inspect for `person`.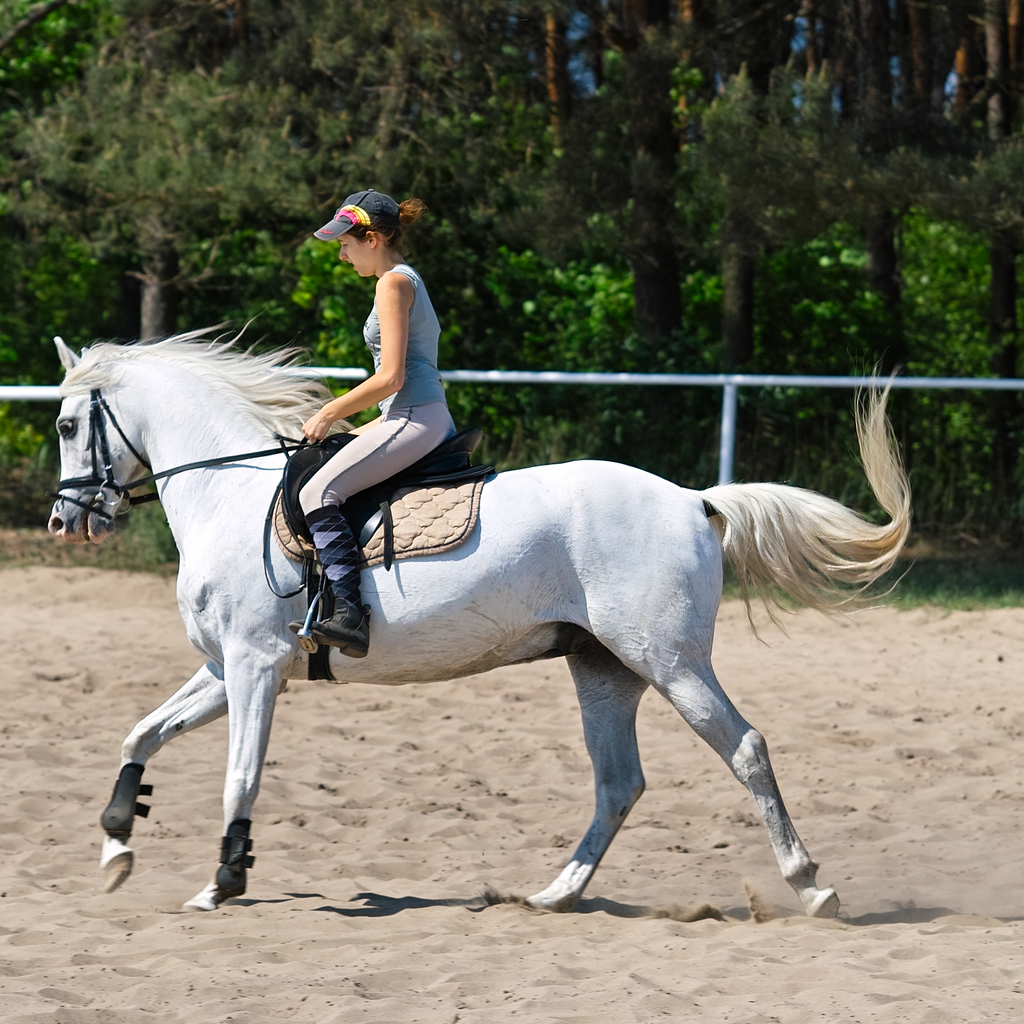
Inspection: <box>292,191,458,664</box>.
